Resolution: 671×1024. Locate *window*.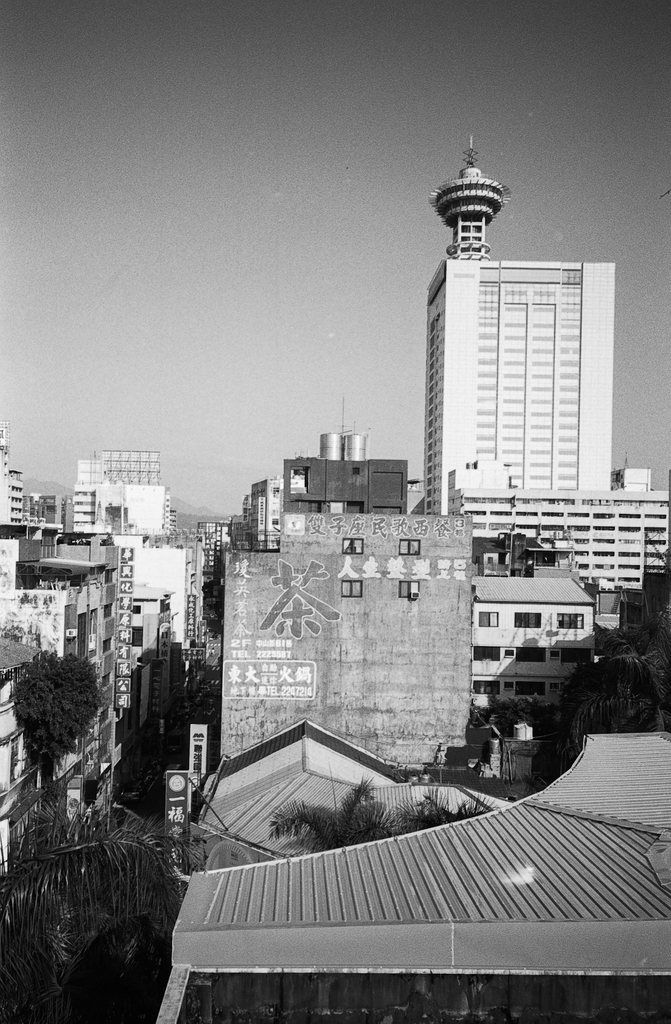
{"x1": 398, "y1": 582, "x2": 419, "y2": 600}.
